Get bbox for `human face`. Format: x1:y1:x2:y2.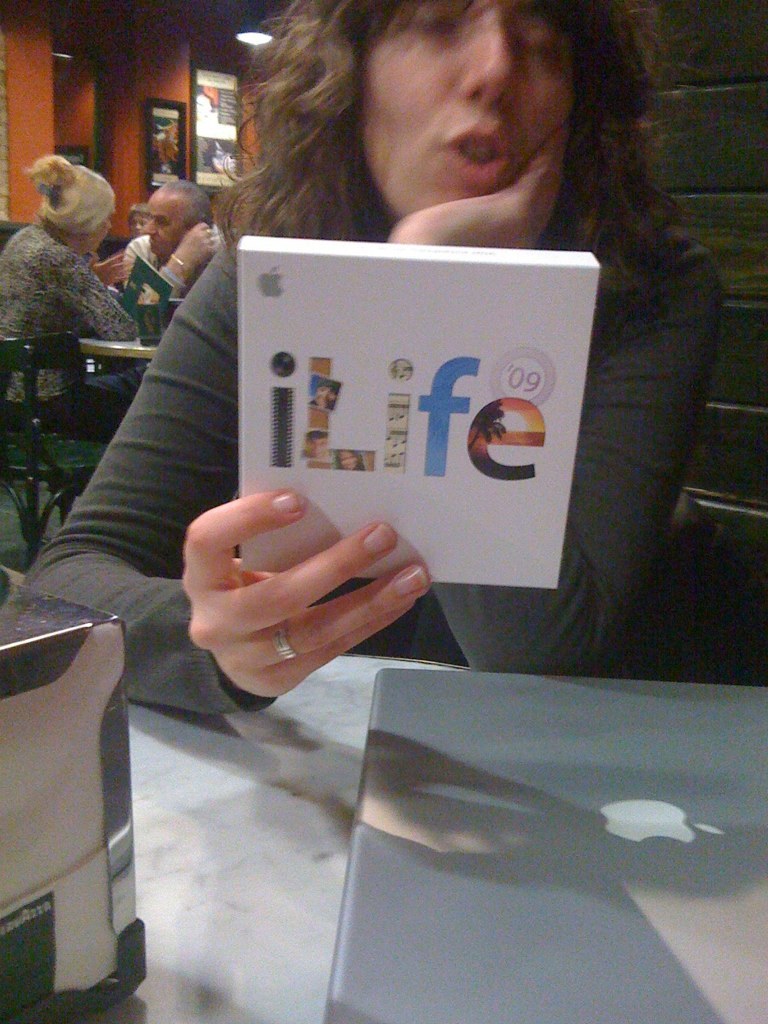
143:172:195:260.
